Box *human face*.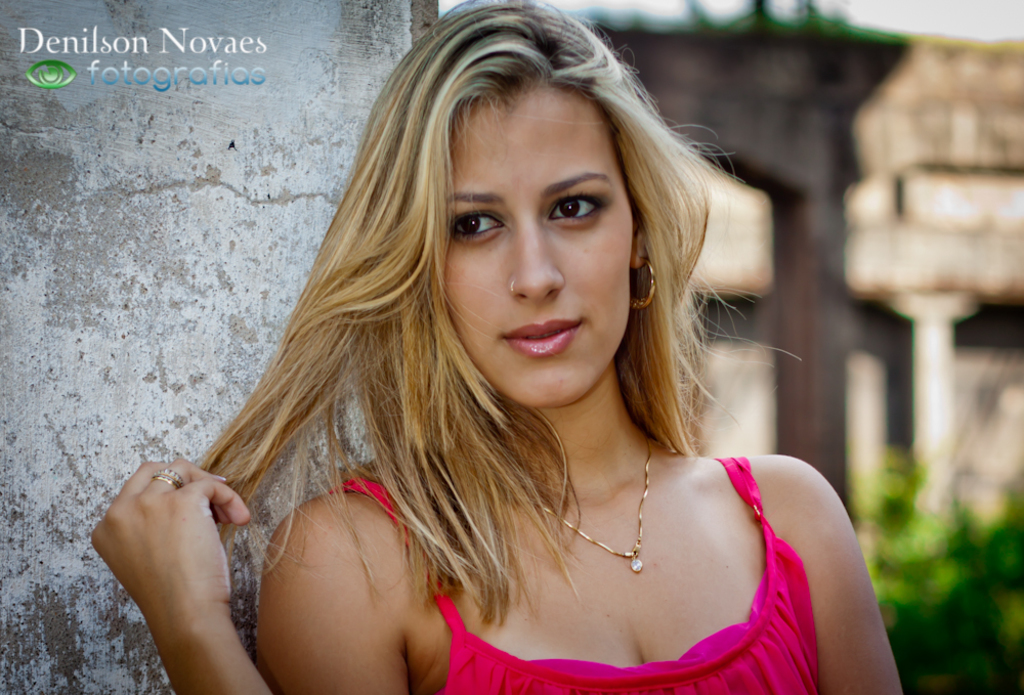
<region>436, 79, 631, 398</region>.
